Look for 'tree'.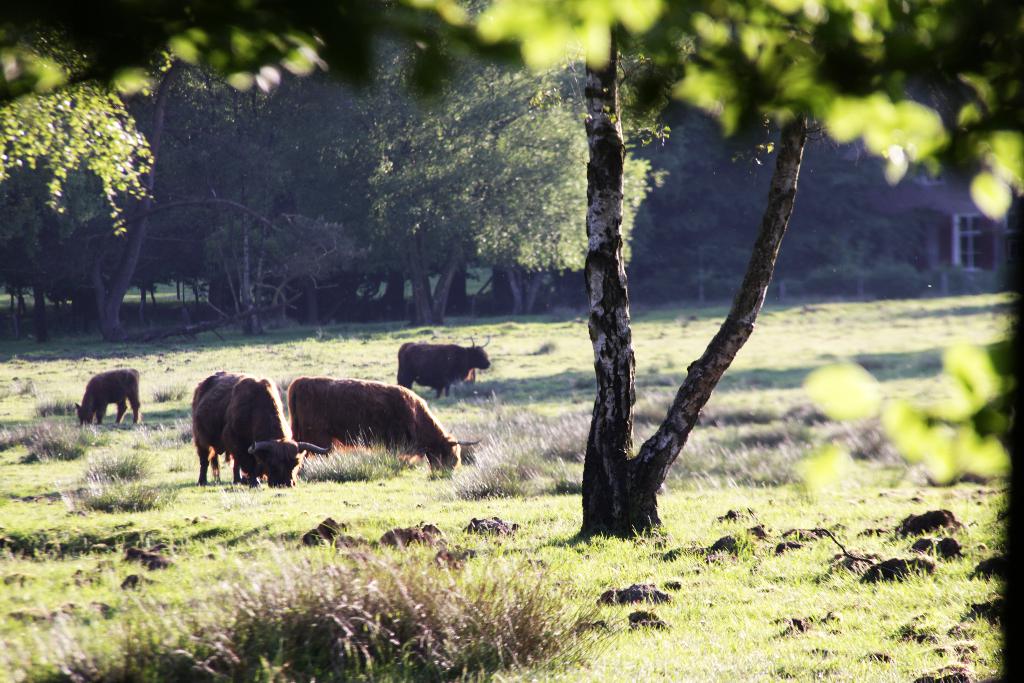
Found: x1=391, y1=0, x2=1023, y2=549.
